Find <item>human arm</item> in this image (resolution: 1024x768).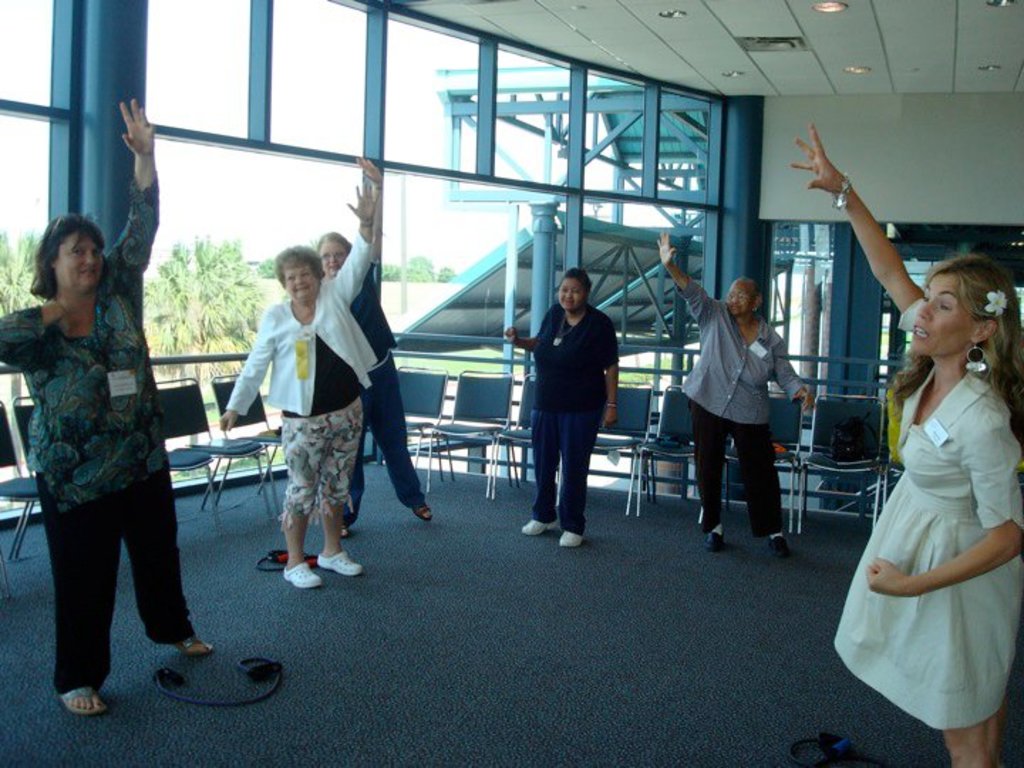
{"x1": 0, "y1": 300, "x2": 73, "y2": 371}.
